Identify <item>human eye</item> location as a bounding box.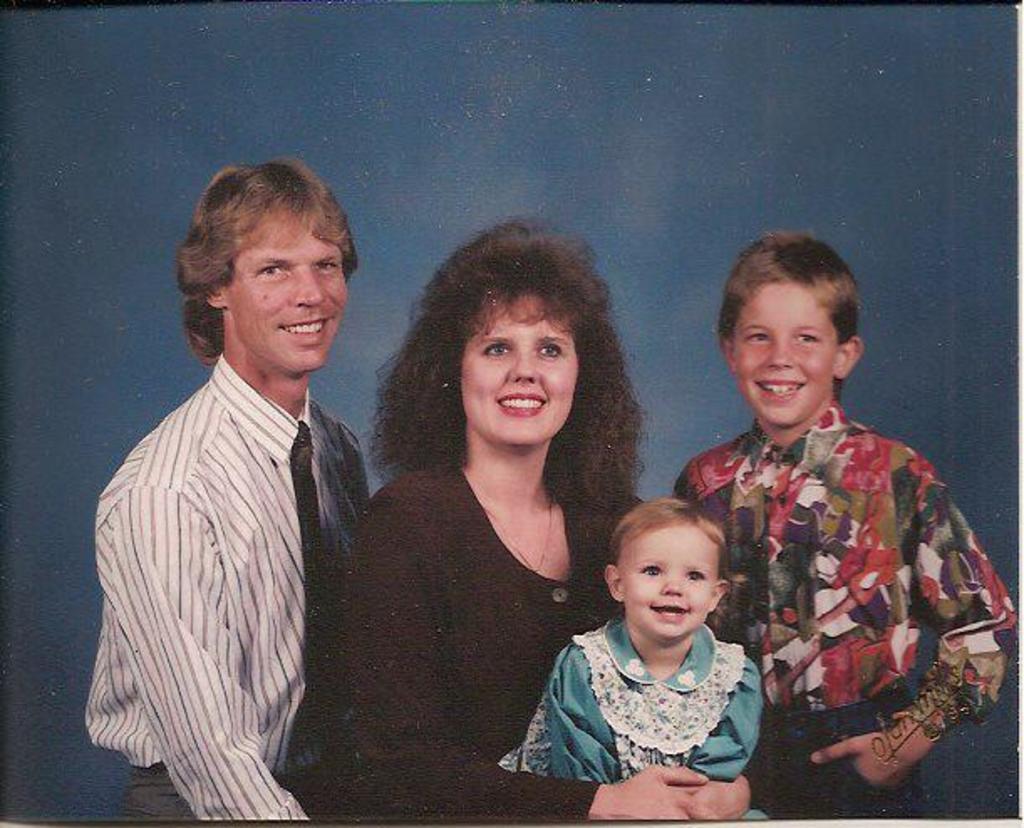
533/340/563/359.
